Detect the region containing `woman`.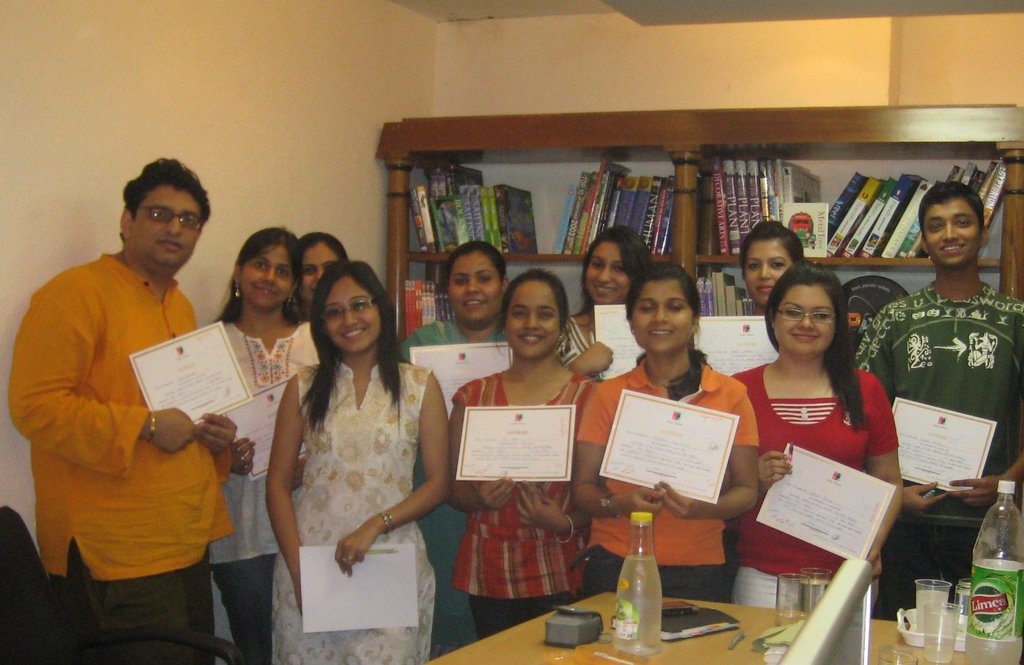
box=[578, 261, 757, 600].
